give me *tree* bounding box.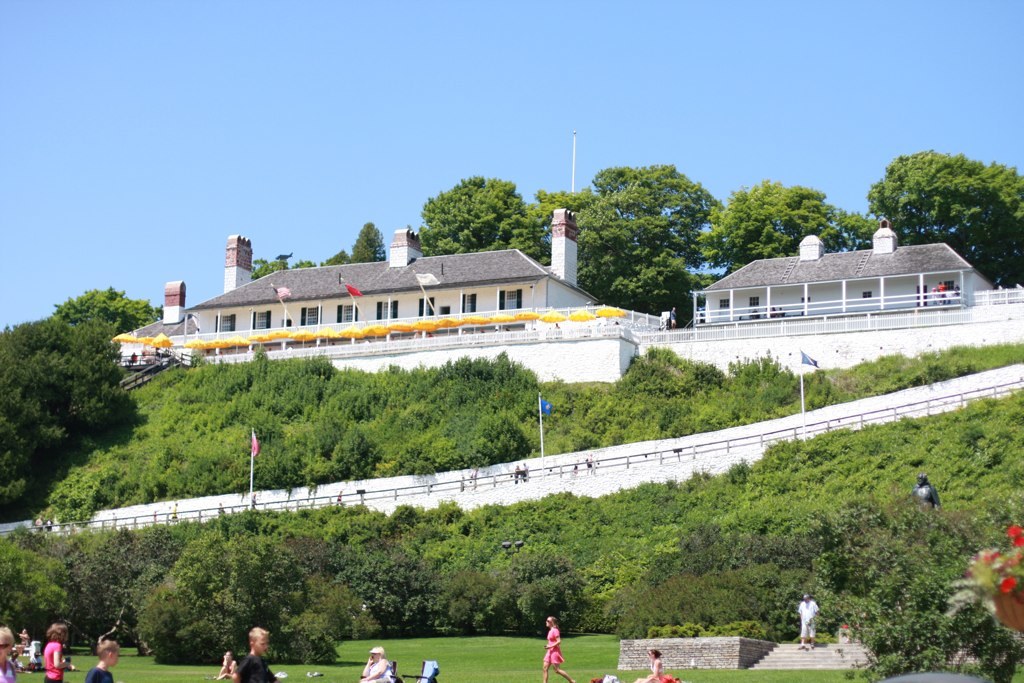
detection(868, 154, 1023, 284).
